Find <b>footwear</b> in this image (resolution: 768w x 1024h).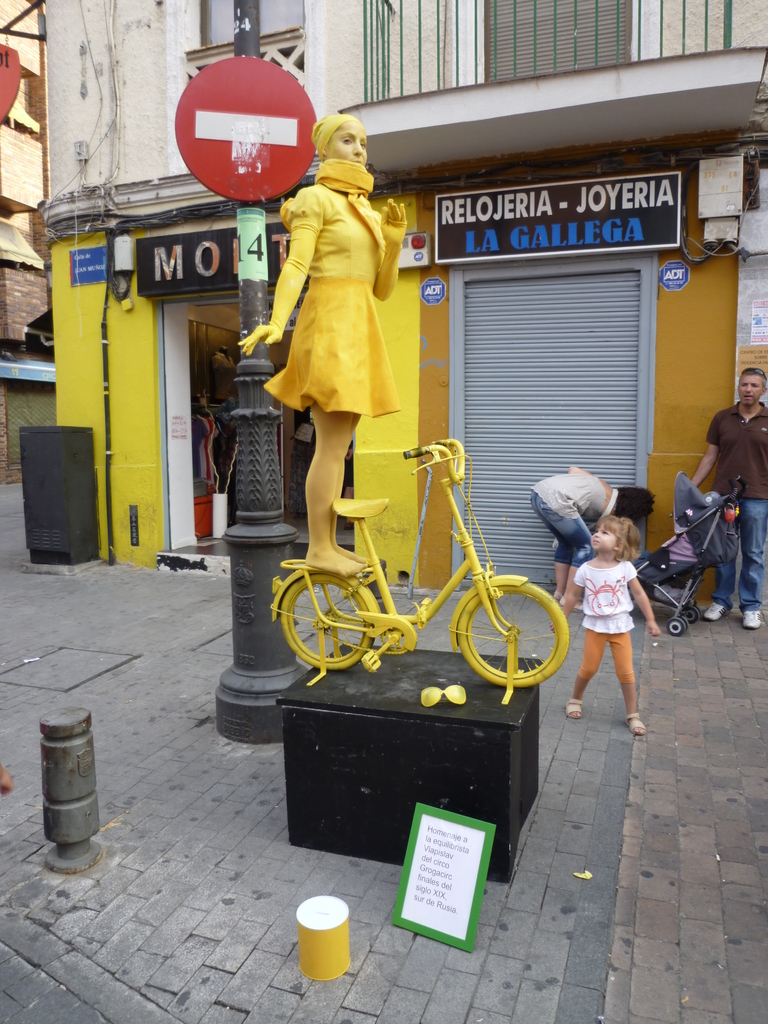
[x1=566, y1=696, x2=583, y2=723].
